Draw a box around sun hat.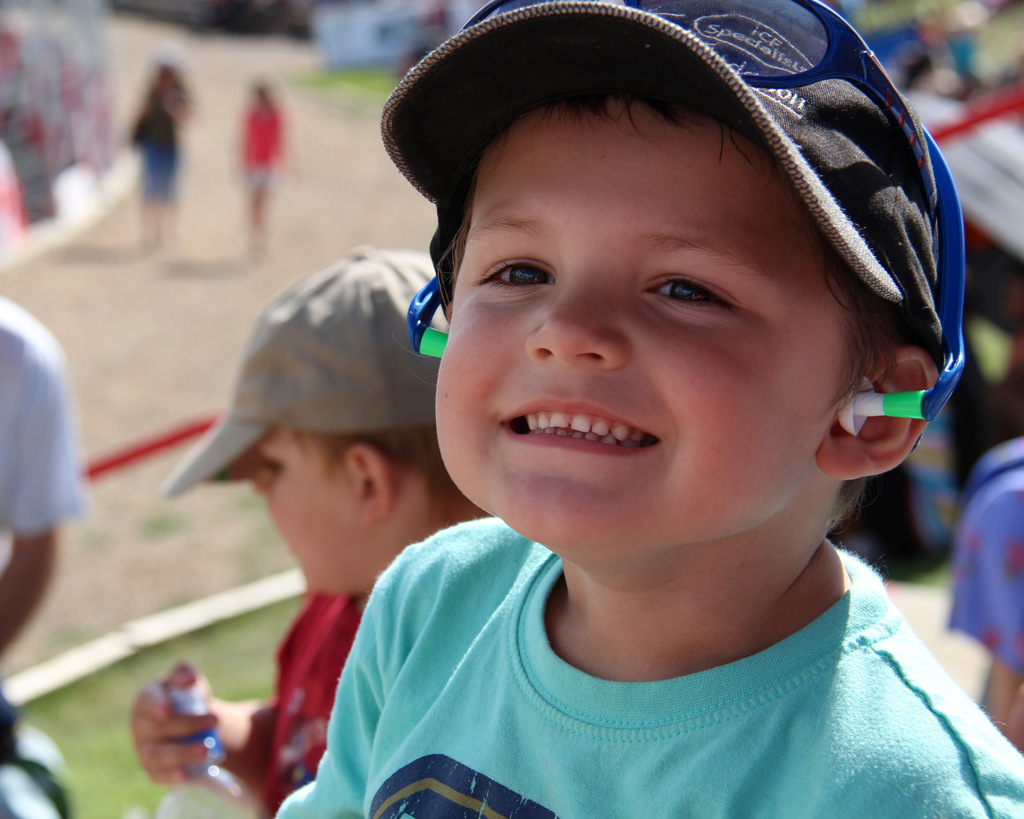
bbox(159, 241, 456, 500).
